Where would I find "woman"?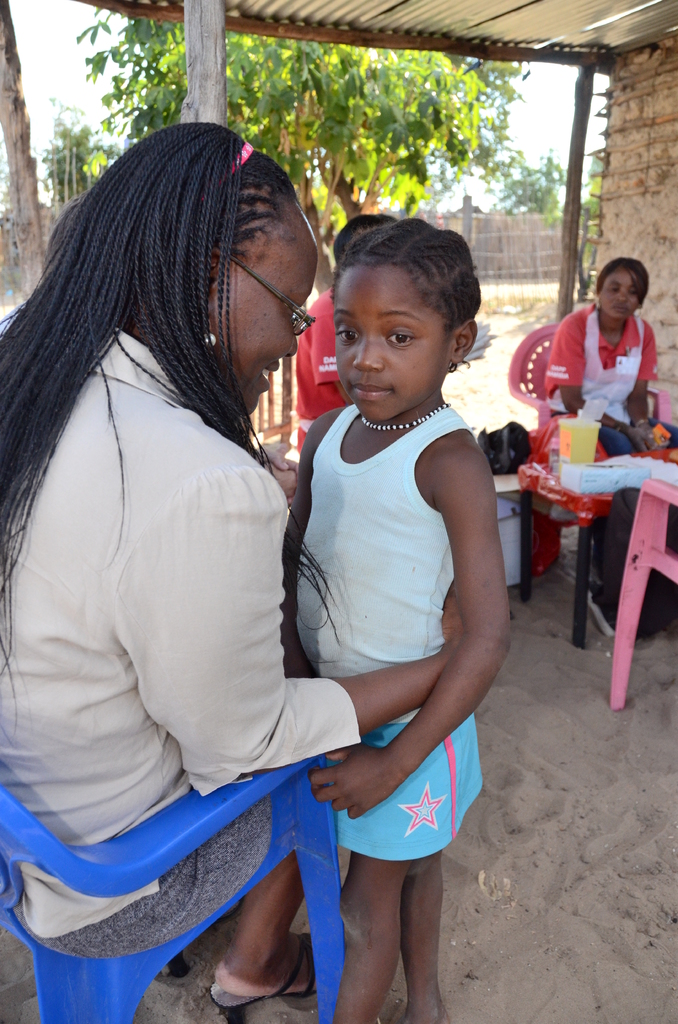
At l=549, t=262, r=677, b=614.
